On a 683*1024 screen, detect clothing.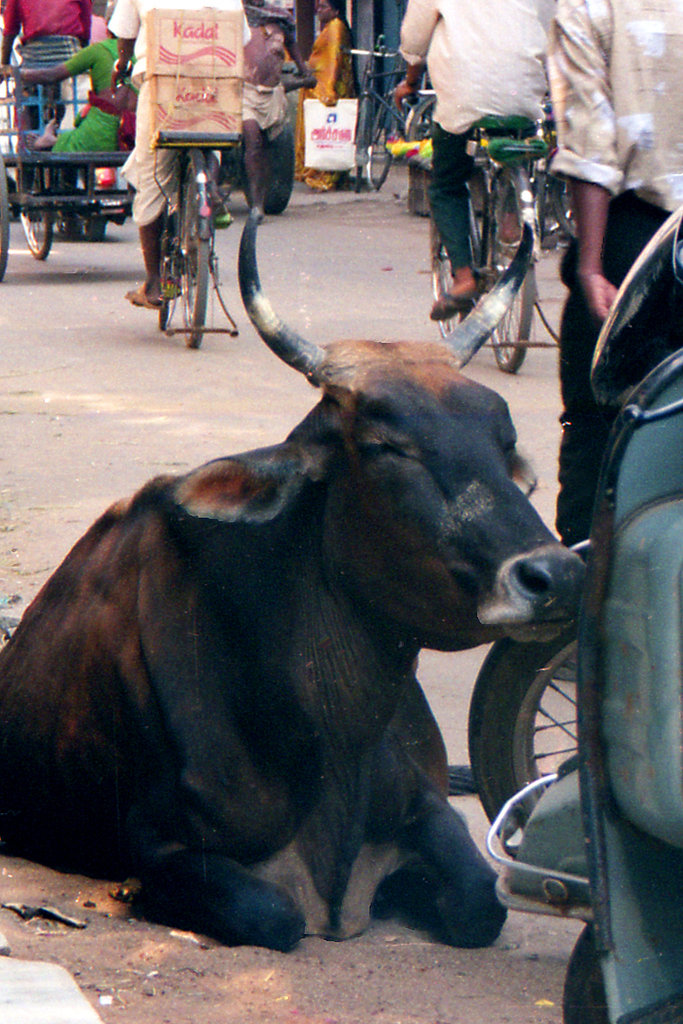
[542, 0, 682, 551].
